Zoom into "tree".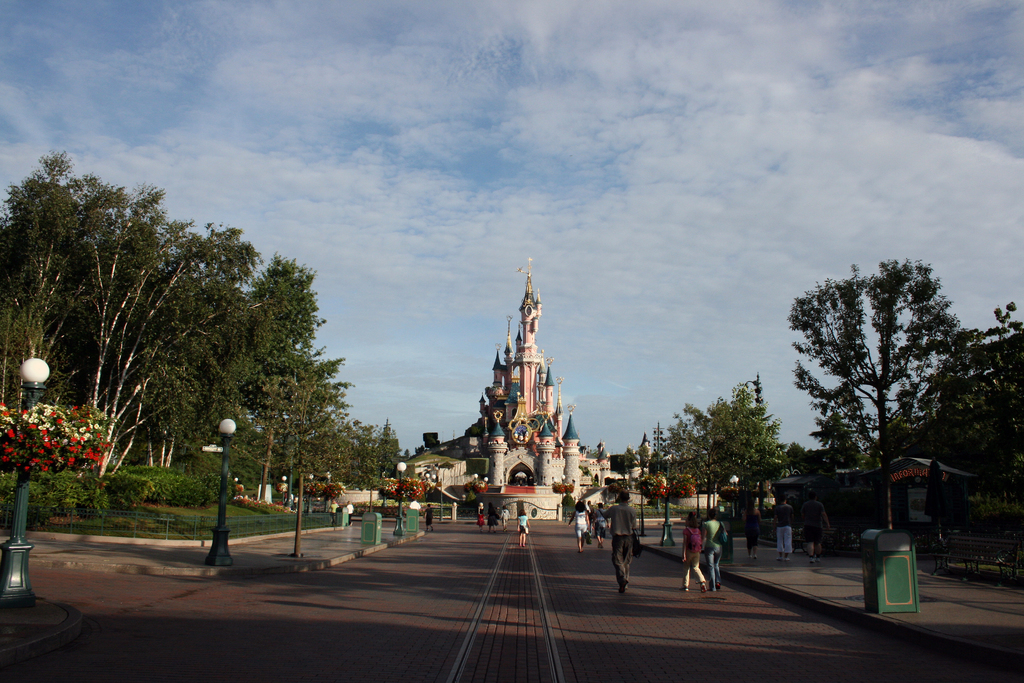
Zoom target: select_region(661, 377, 780, 512).
